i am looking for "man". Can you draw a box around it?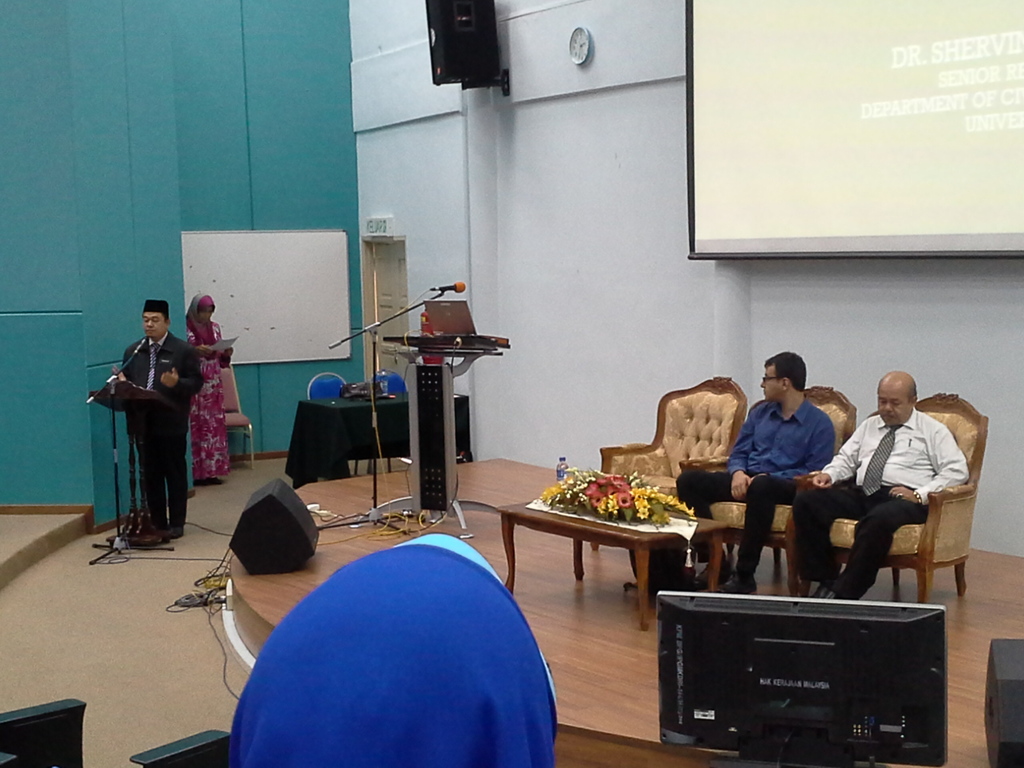
Sure, the bounding box is box(675, 352, 833, 595).
